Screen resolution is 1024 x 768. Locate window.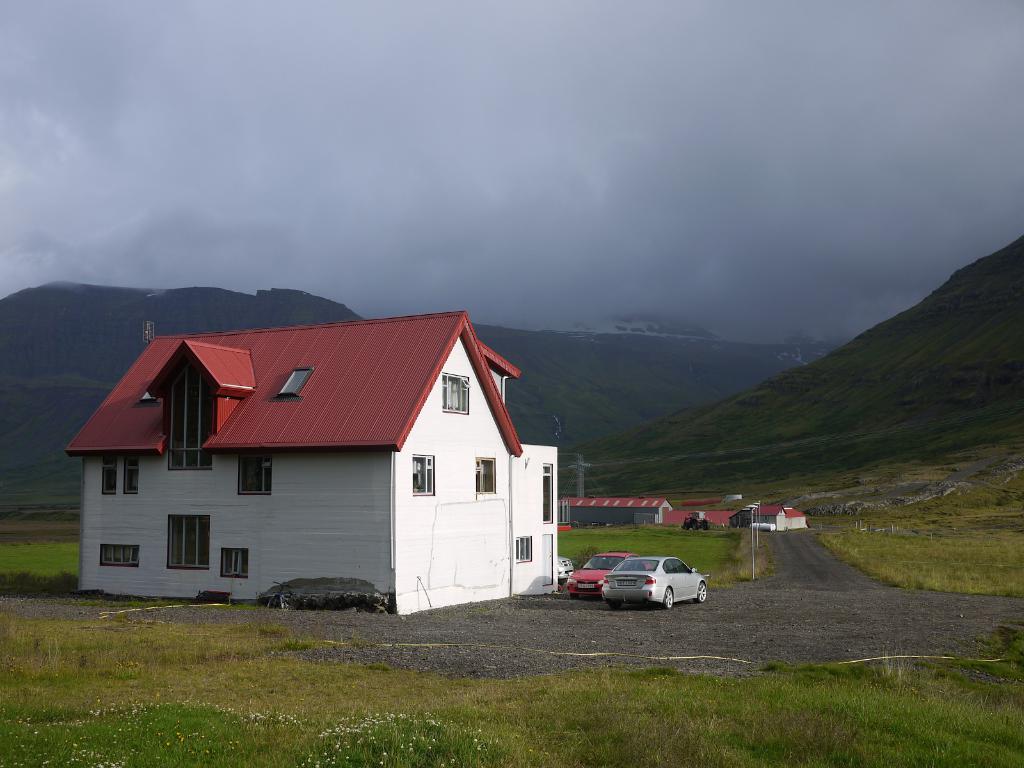
l=238, t=449, r=271, b=497.
